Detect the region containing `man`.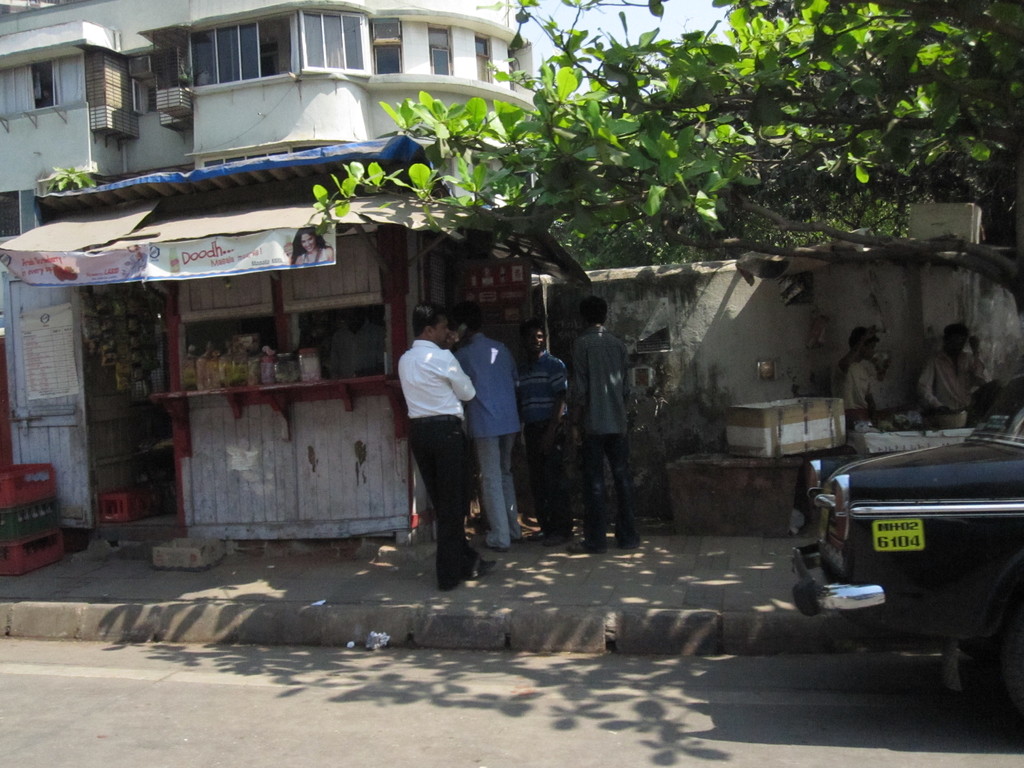
box(566, 295, 642, 552).
